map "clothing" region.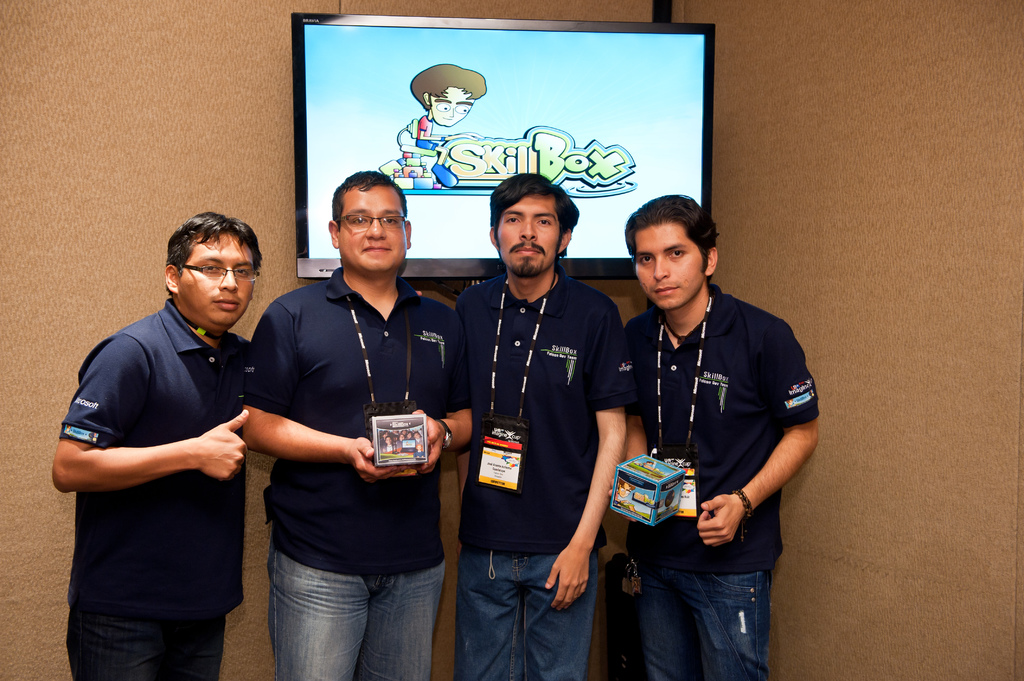
Mapped to box=[452, 266, 625, 680].
